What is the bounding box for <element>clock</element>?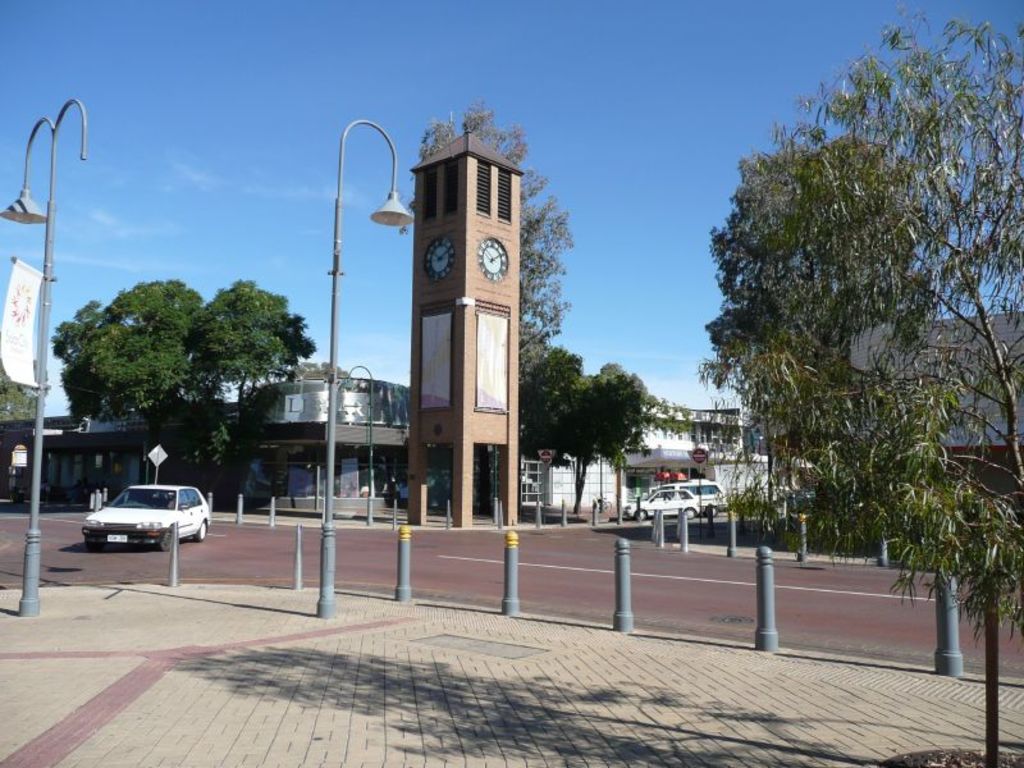
[left=475, top=239, right=511, bottom=285].
